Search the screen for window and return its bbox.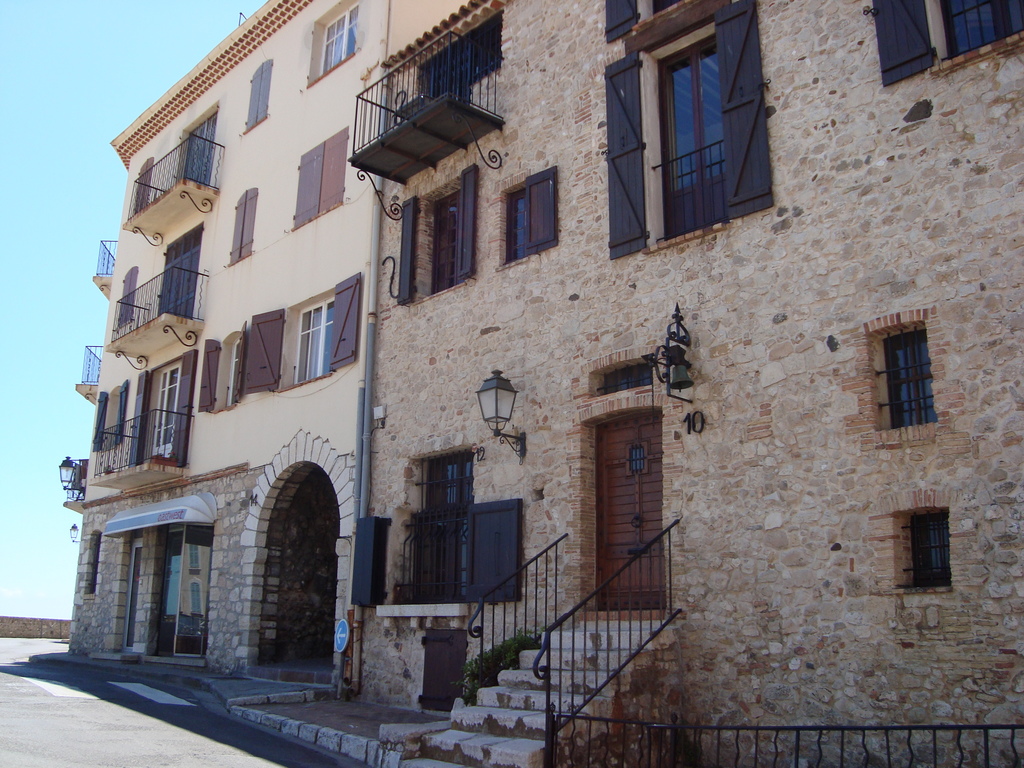
Found: BBox(227, 186, 257, 268).
